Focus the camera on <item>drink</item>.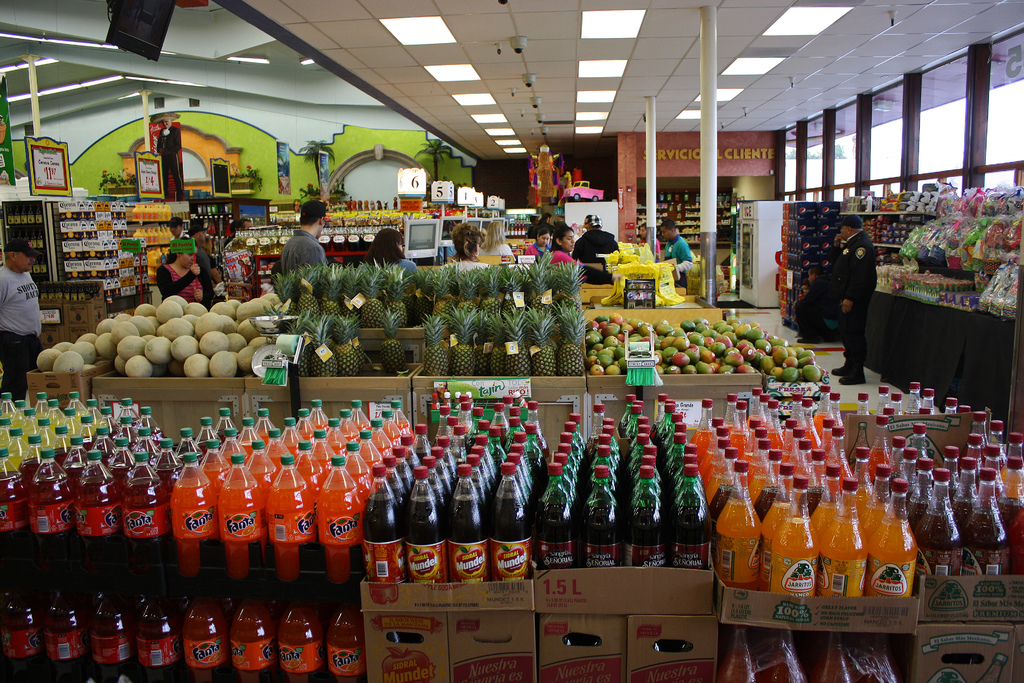
Focus region: region(800, 395, 816, 450).
